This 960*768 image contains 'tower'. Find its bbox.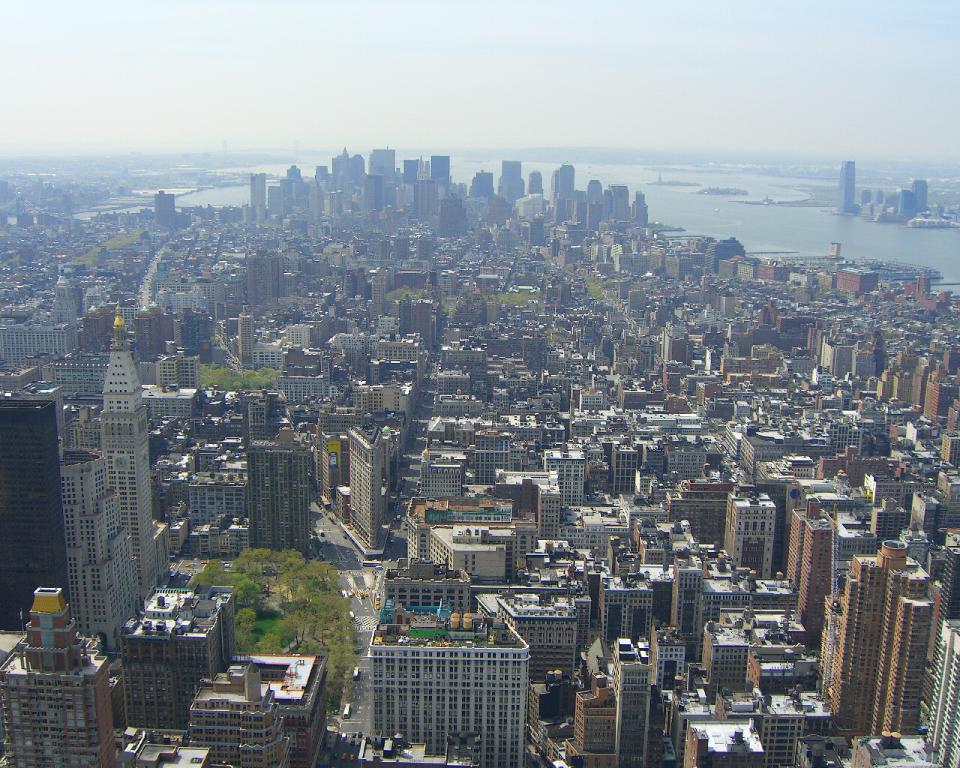
region(185, 649, 330, 767).
